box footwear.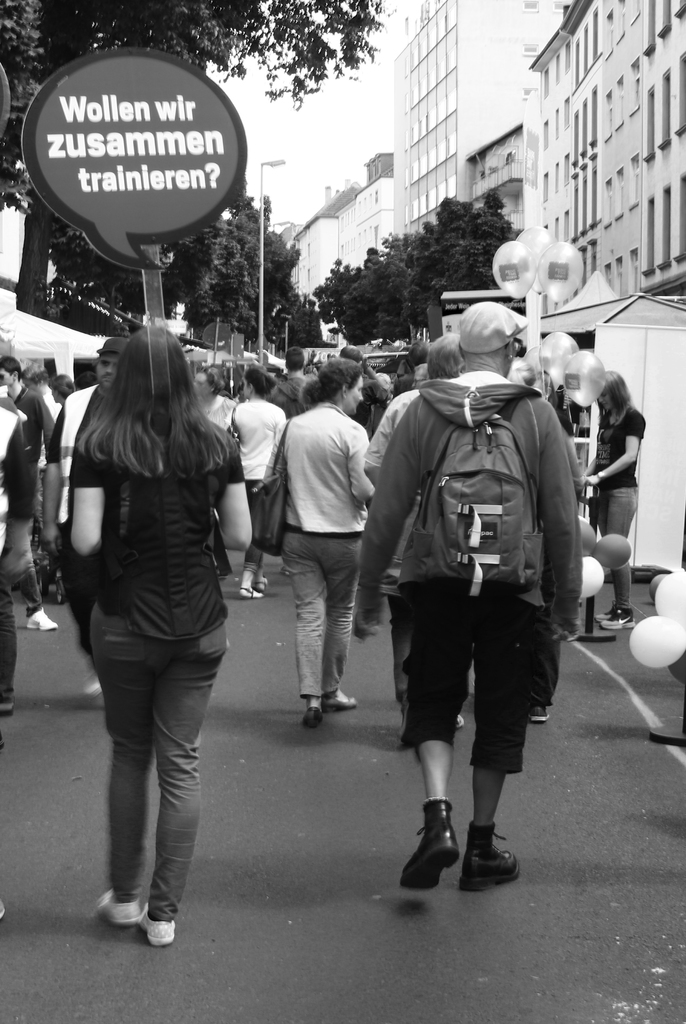
rect(21, 602, 60, 628).
